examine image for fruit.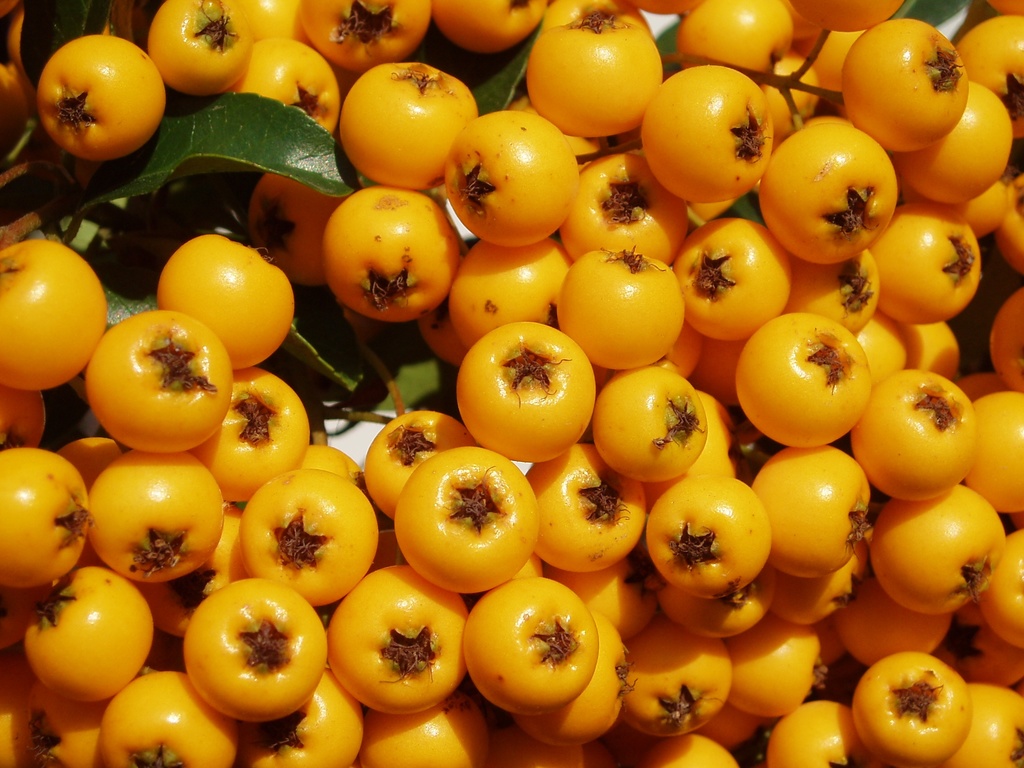
Examination result: [319,175,463,324].
